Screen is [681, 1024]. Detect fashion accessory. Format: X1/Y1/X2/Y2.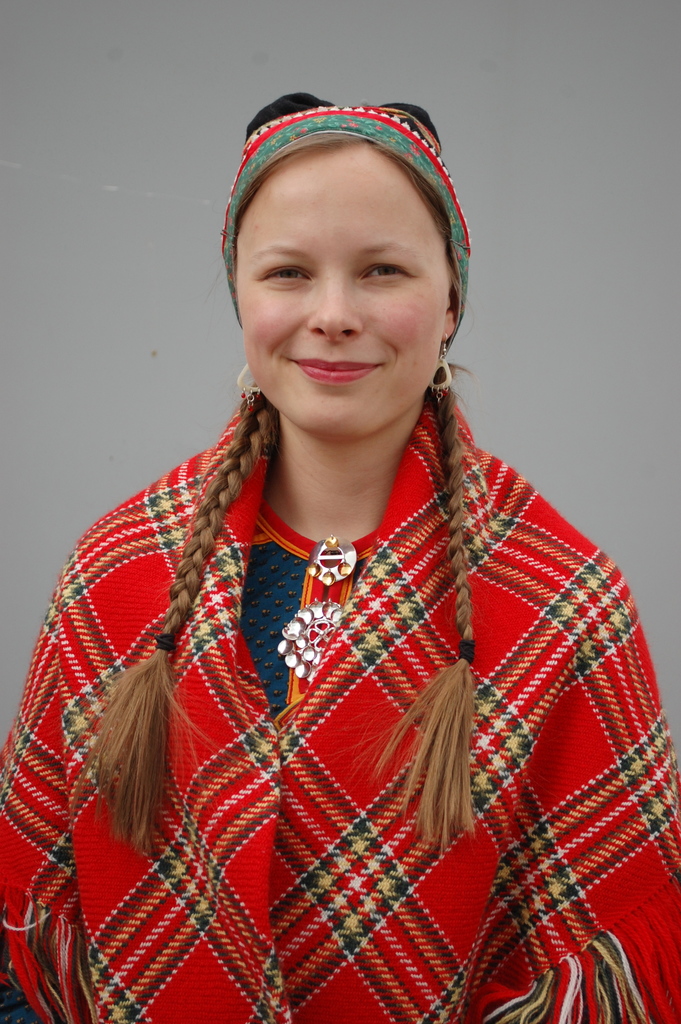
221/89/471/348.
